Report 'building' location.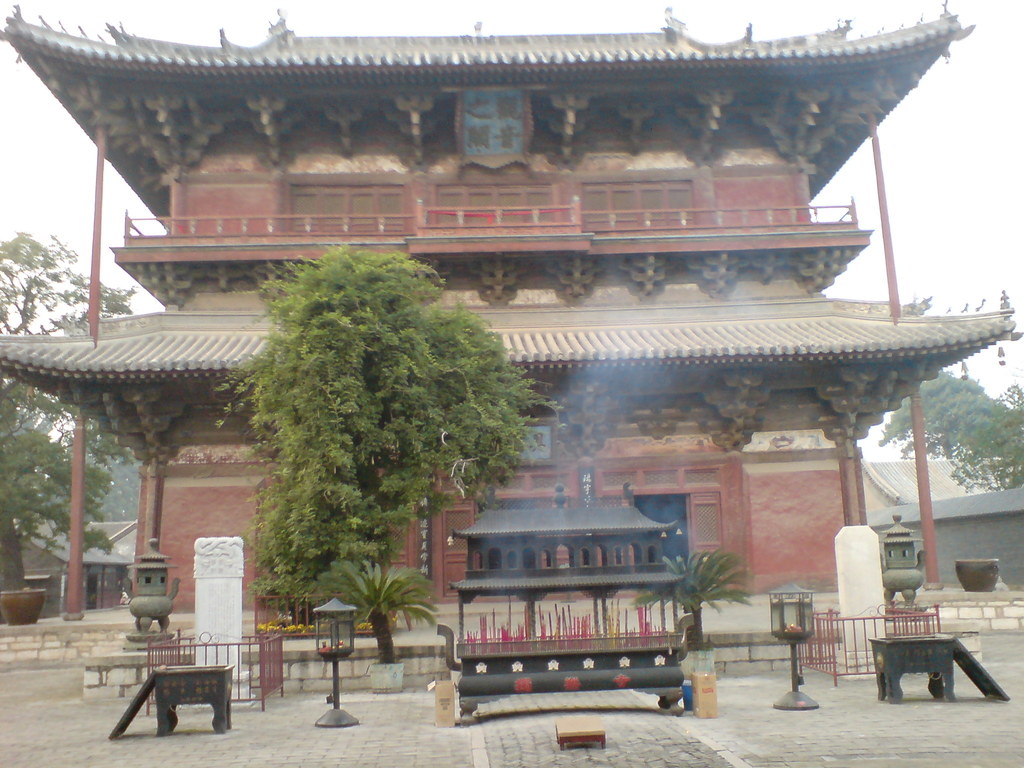
Report: region(1, 6, 1023, 689).
